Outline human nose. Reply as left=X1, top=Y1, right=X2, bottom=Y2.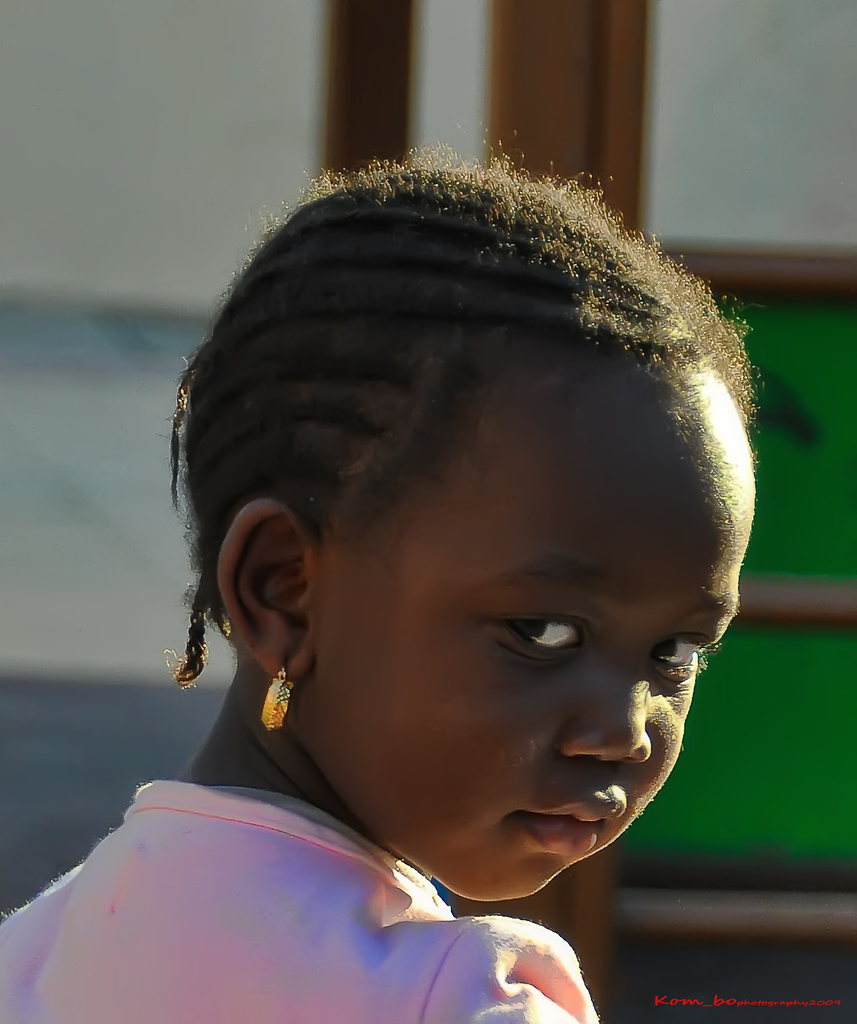
left=585, top=650, right=665, bottom=776.
